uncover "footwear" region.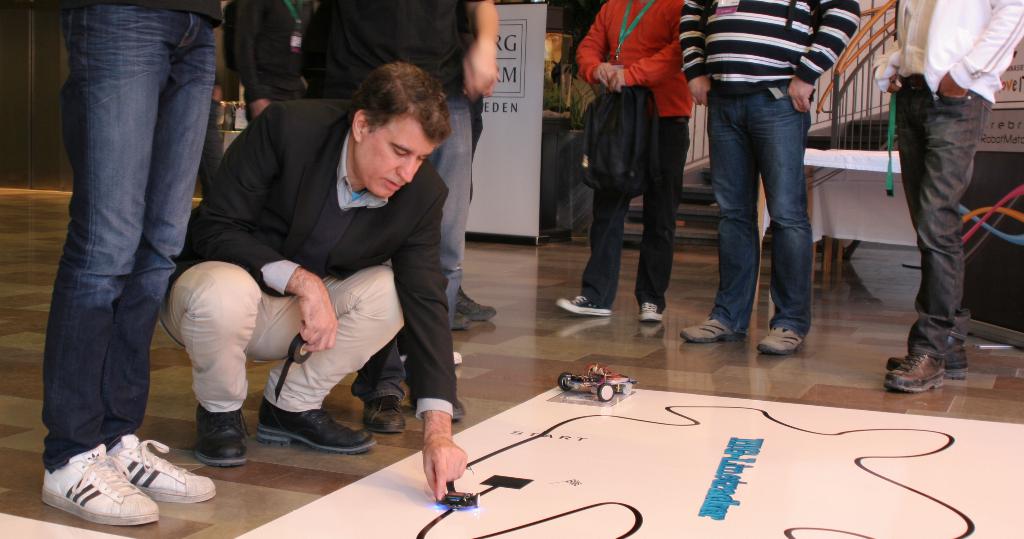
Uncovered: region(555, 291, 614, 320).
